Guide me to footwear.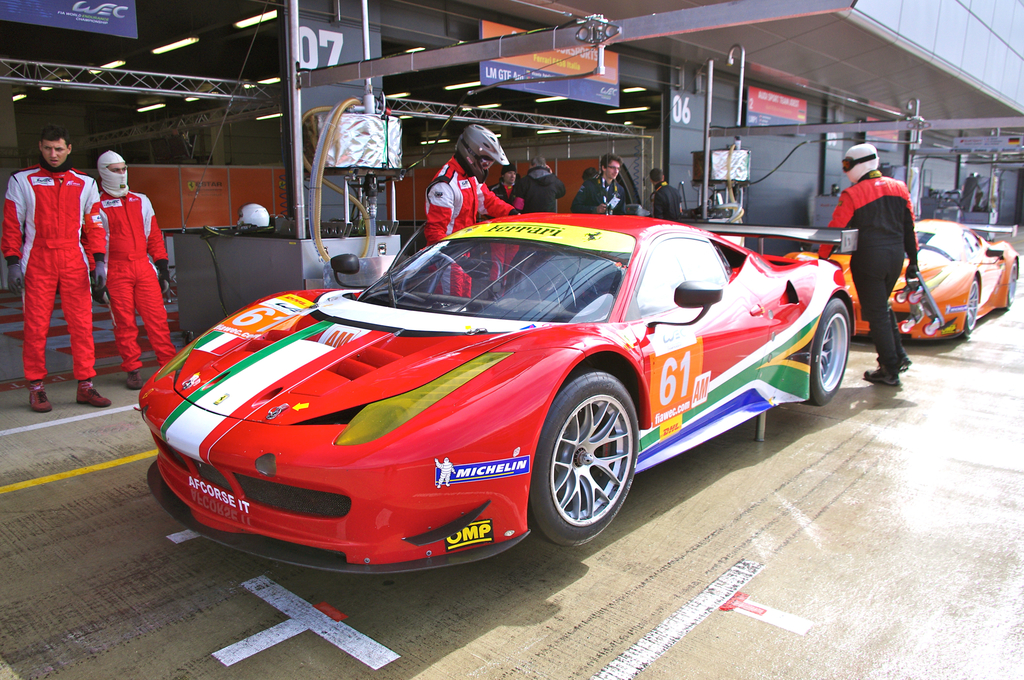
Guidance: [x1=874, y1=352, x2=912, y2=364].
